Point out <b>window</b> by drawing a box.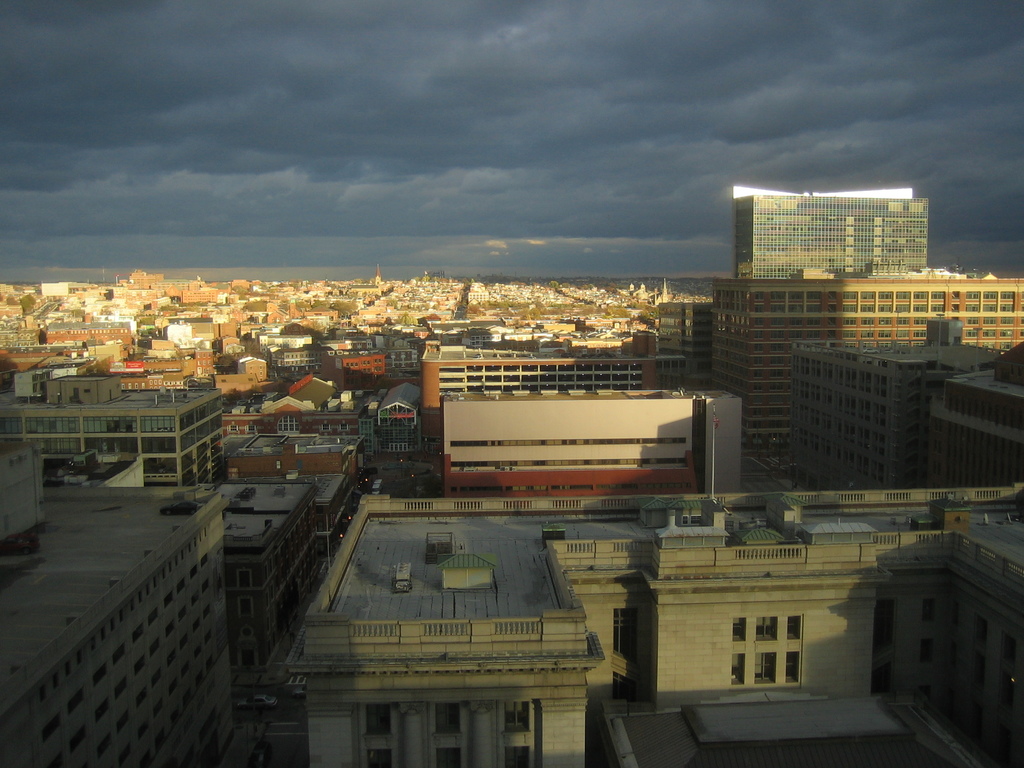
(360, 701, 397, 767).
